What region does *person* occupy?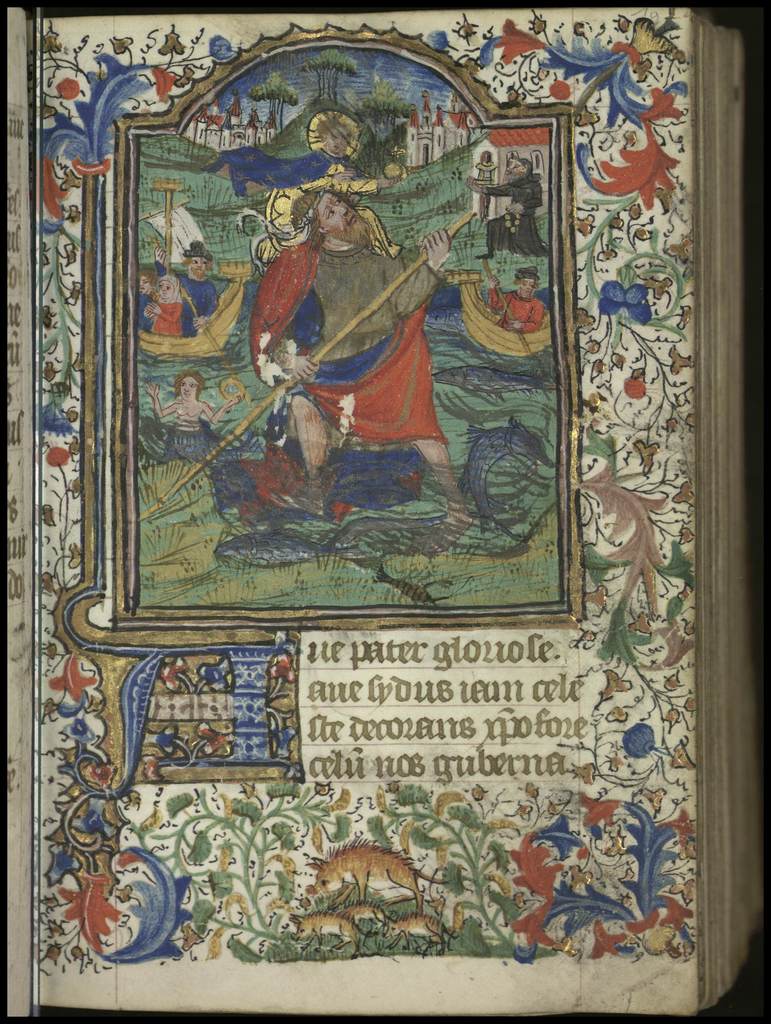
235, 183, 454, 517.
